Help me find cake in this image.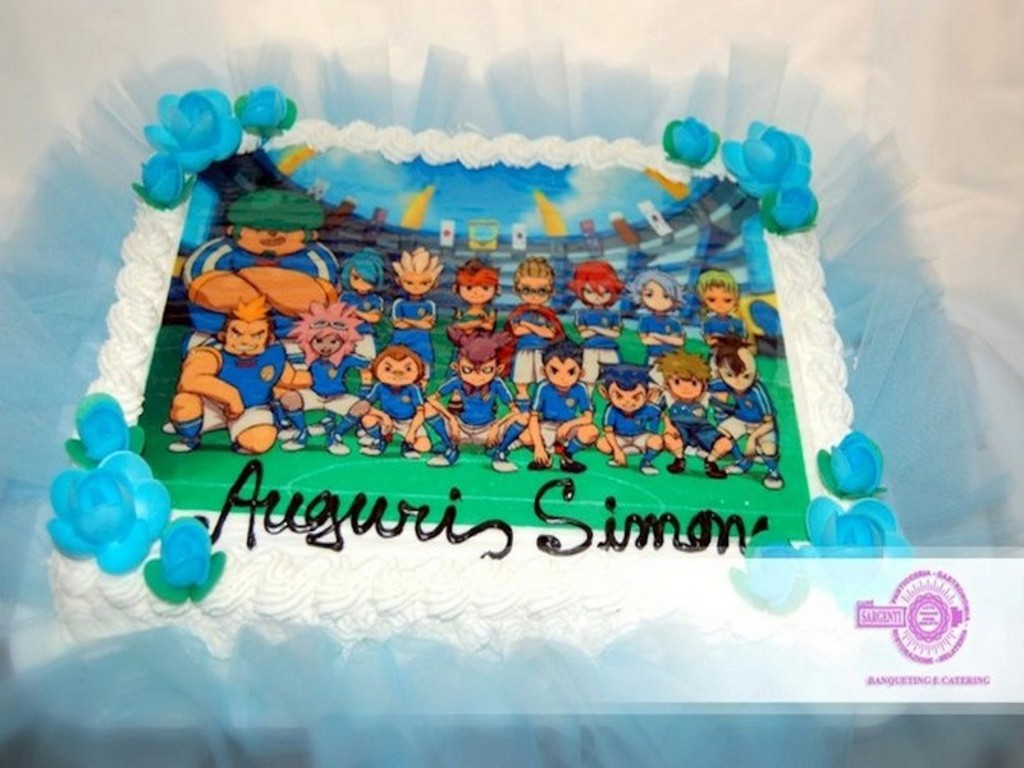
Found it: box(36, 73, 927, 645).
